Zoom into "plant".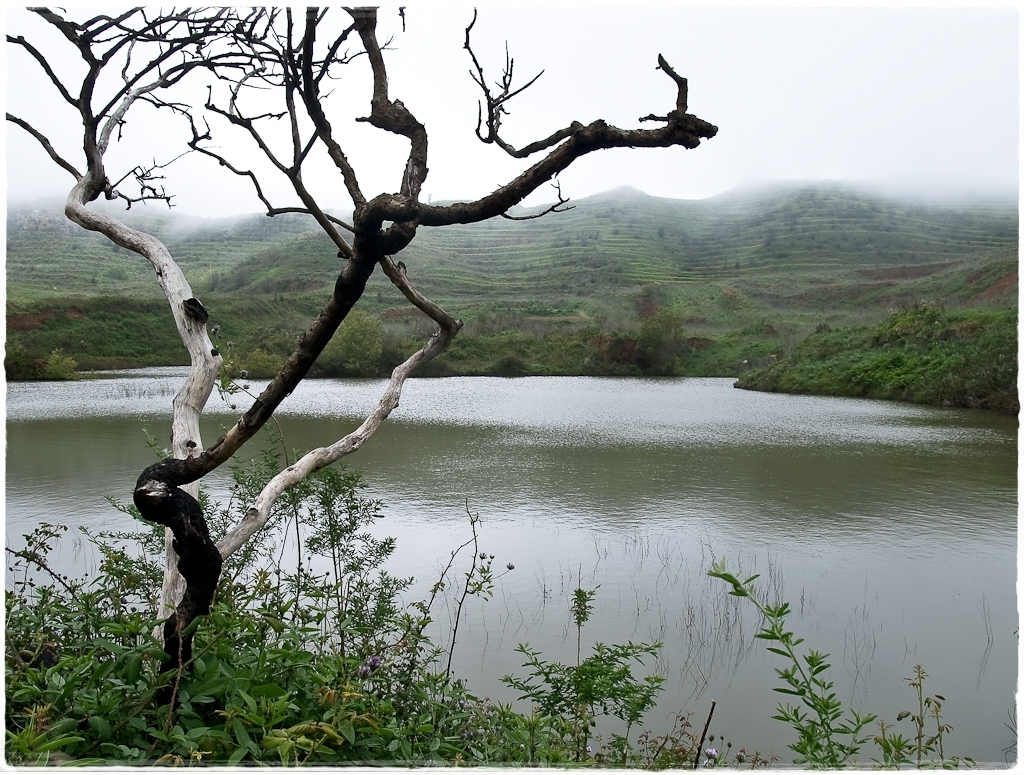
Zoom target: pyautogui.locateOnScreen(904, 661, 981, 773).
